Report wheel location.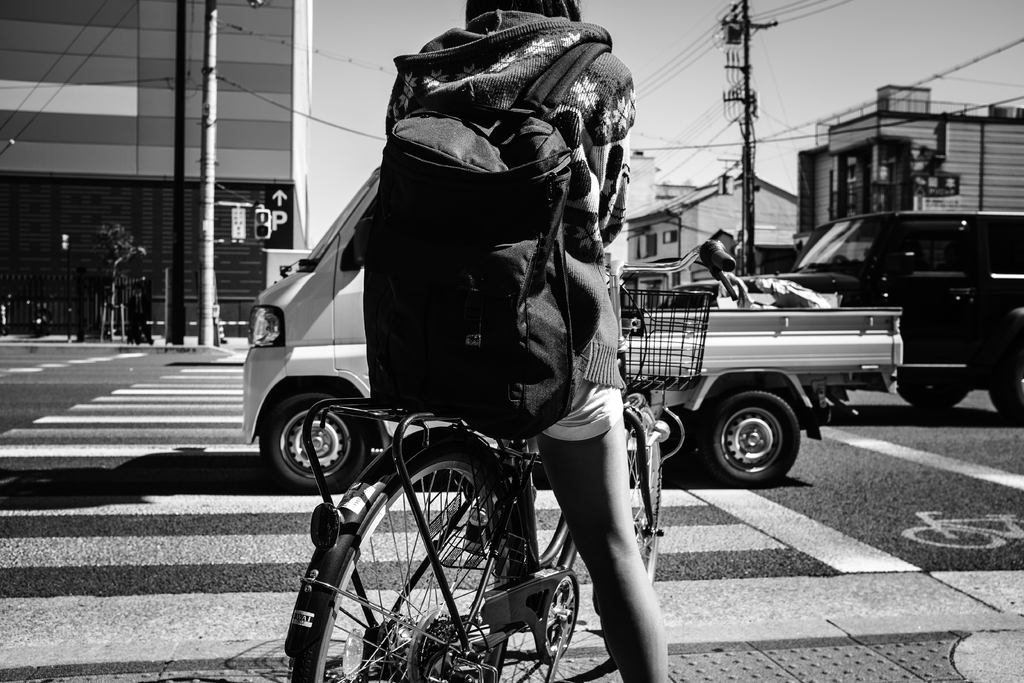
Report: l=900, t=372, r=971, b=412.
